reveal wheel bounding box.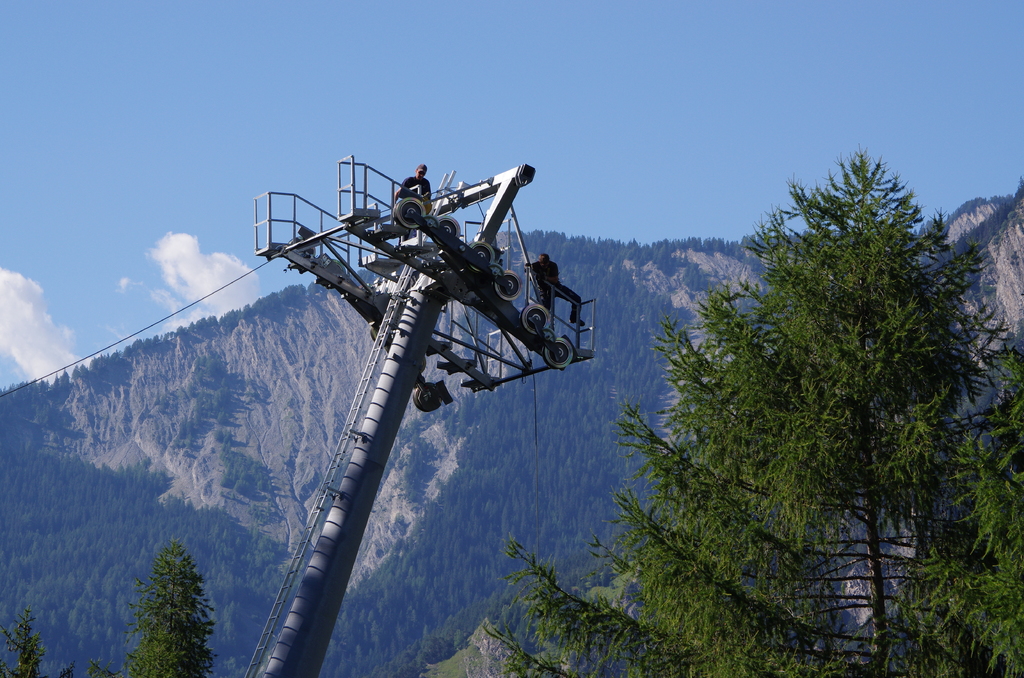
Revealed: left=415, top=387, right=448, bottom=412.
